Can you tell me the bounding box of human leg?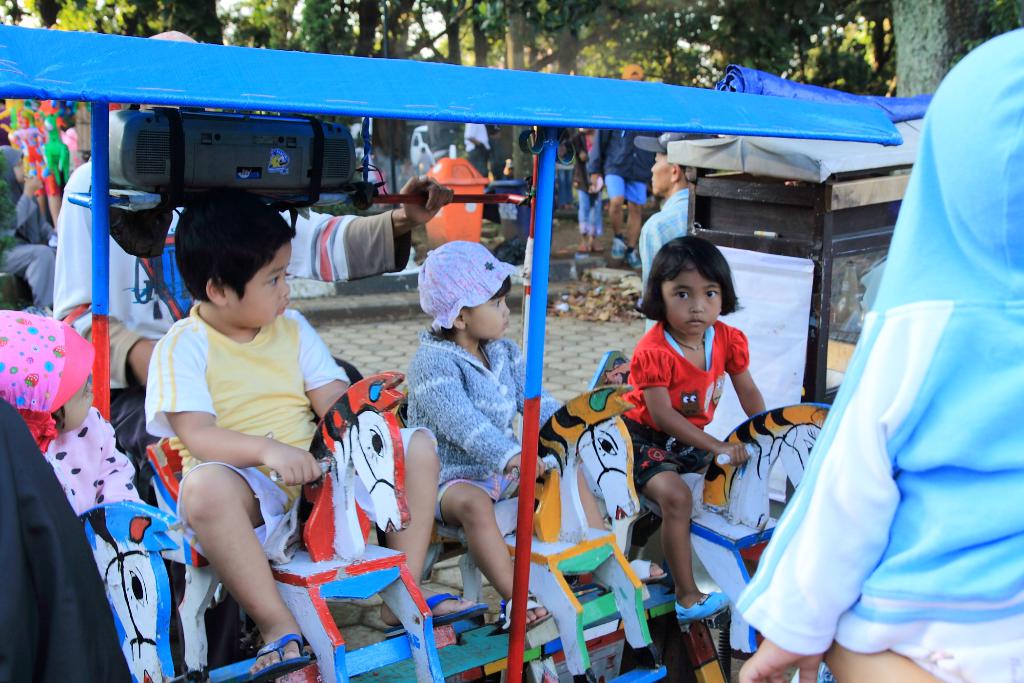
[left=531, top=457, right=666, bottom=587].
